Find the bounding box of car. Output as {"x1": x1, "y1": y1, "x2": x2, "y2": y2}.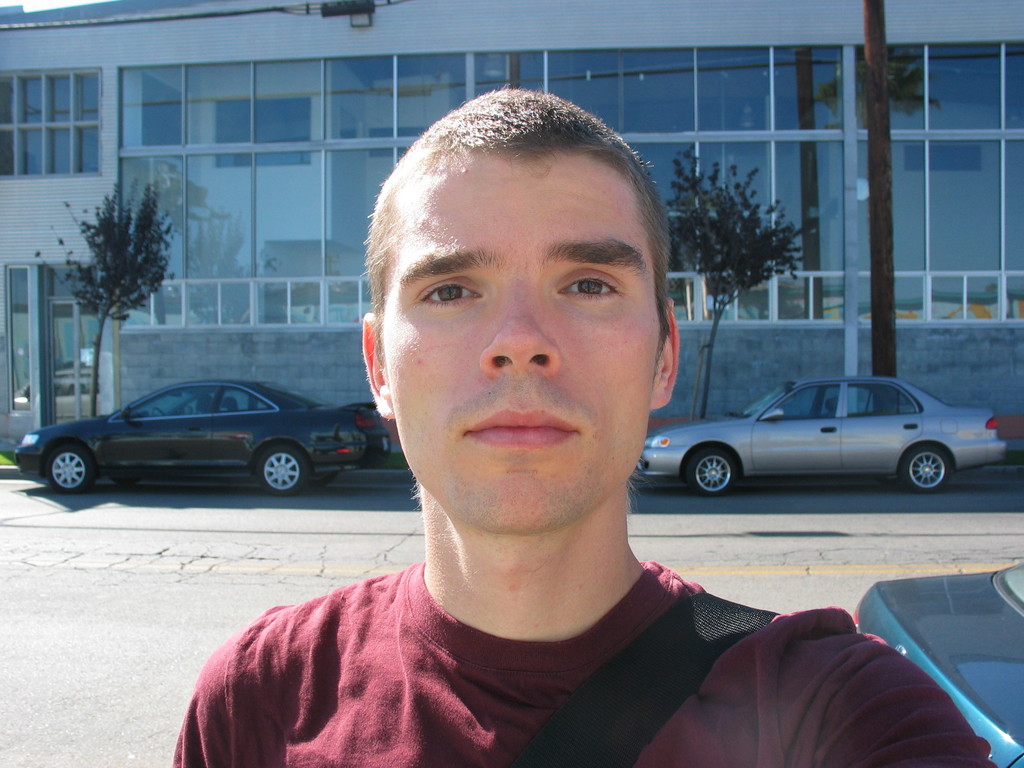
{"x1": 12, "y1": 381, "x2": 392, "y2": 495}.
